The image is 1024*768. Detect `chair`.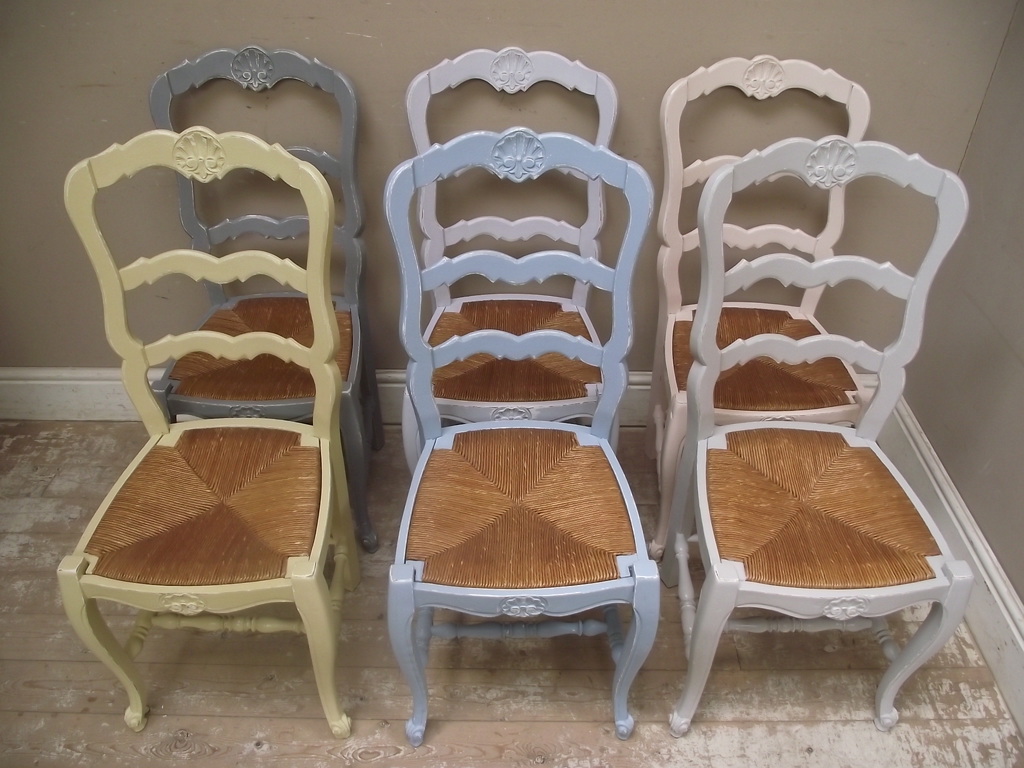
Detection: (x1=387, y1=125, x2=662, y2=748).
